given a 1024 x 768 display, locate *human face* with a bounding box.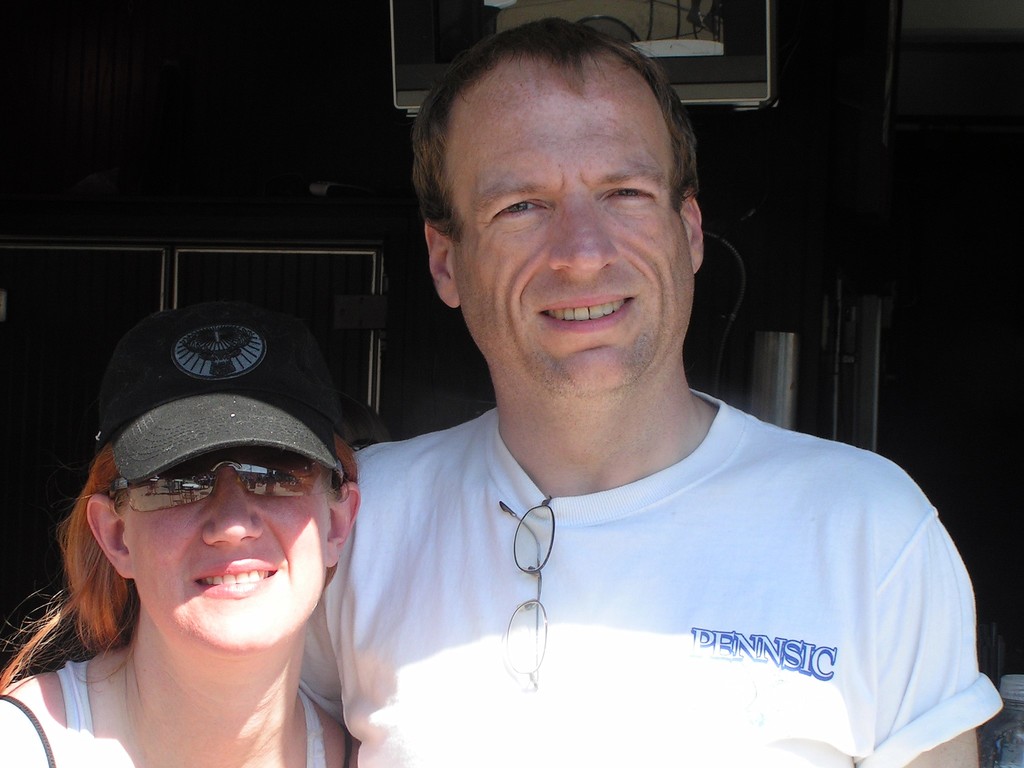
Located: 124:452:332:655.
